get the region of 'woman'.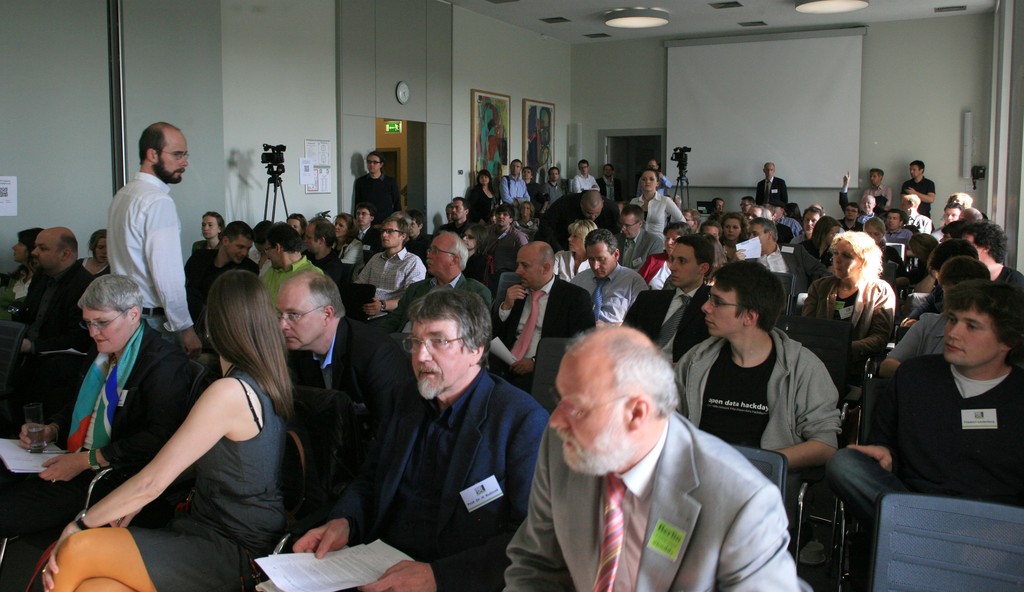
(x1=0, y1=229, x2=46, y2=311).
